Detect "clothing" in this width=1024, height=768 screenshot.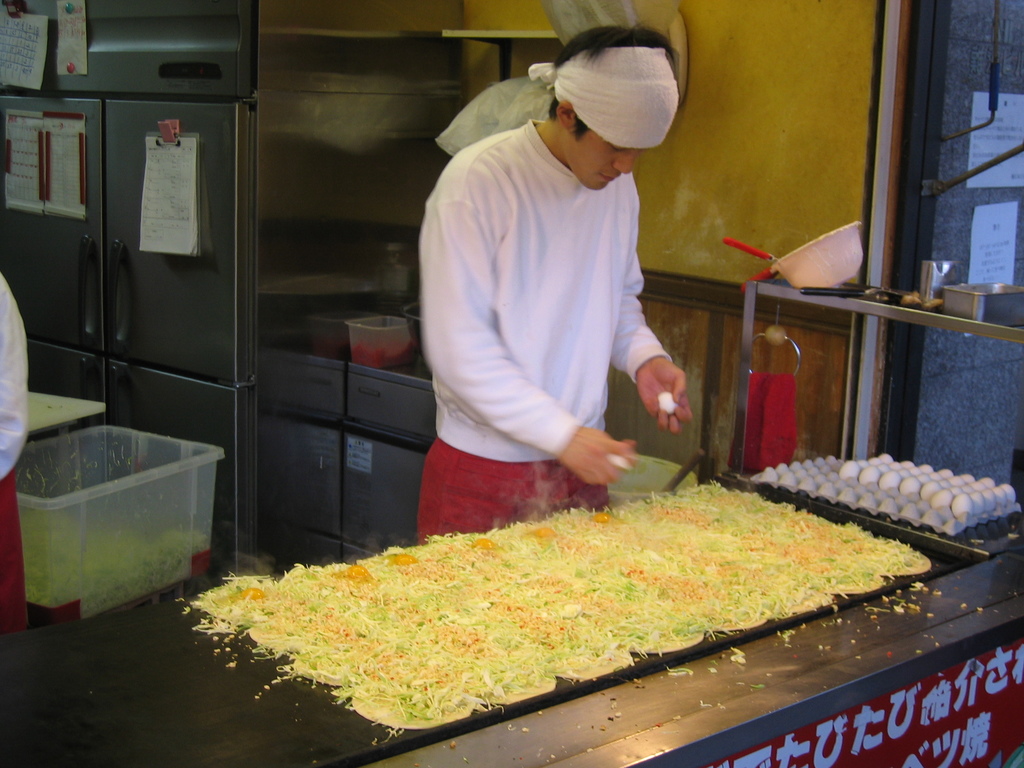
Detection: {"left": 422, "top": 56, "right": 695, "bottom": 516}.
